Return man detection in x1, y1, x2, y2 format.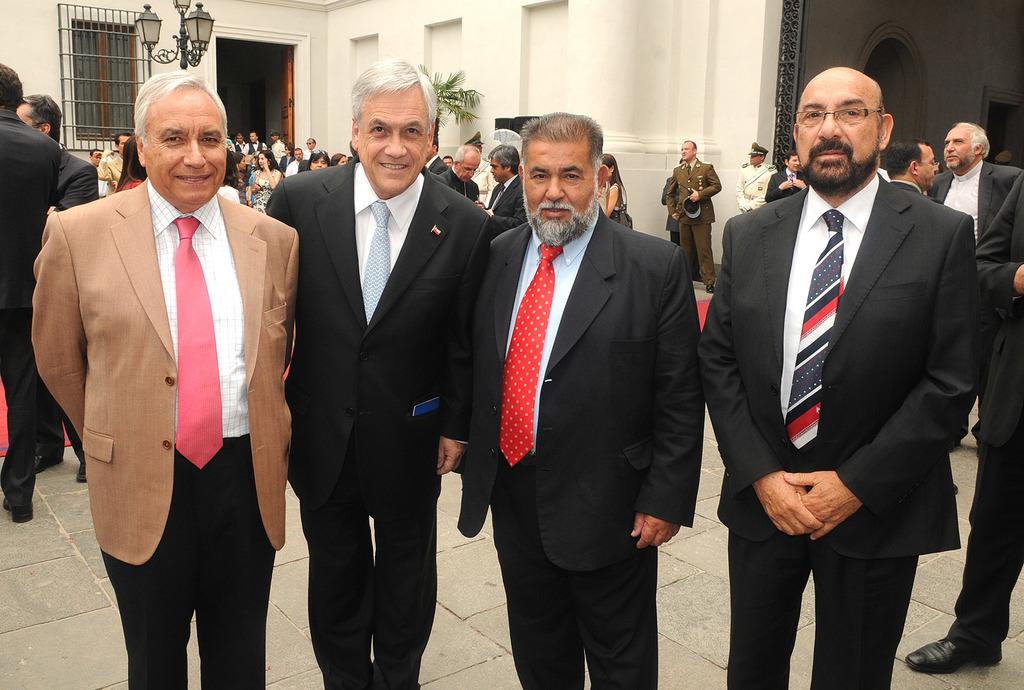
735, 140, 779, 214.
